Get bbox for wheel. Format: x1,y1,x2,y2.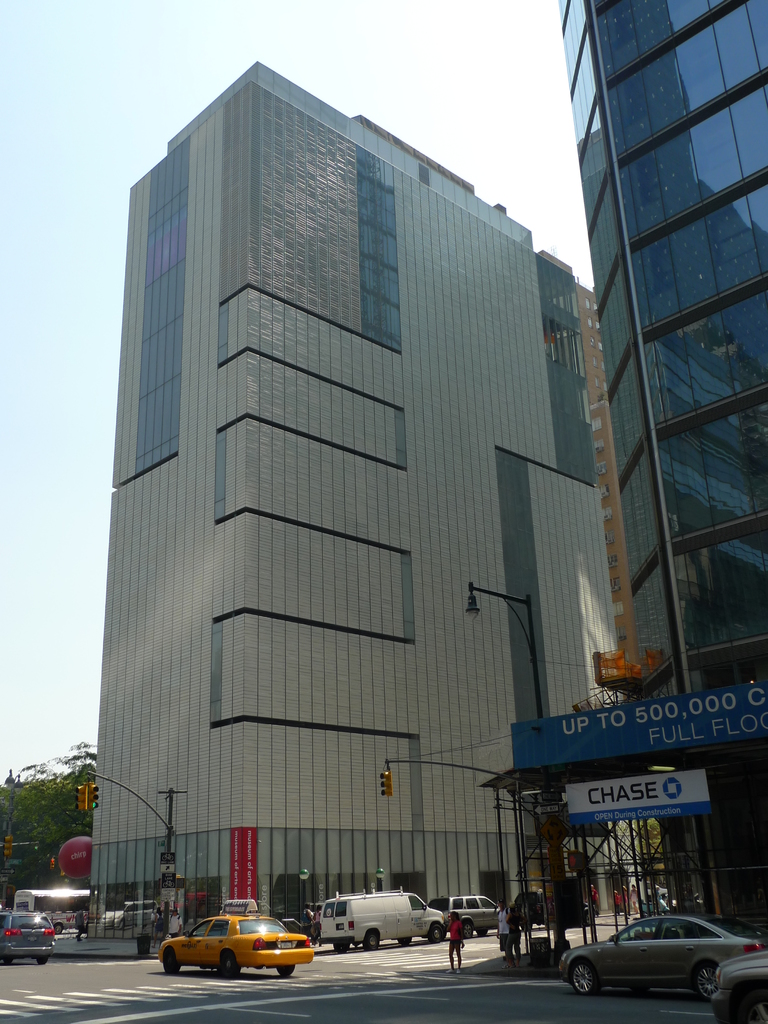
686,959,716,998.
